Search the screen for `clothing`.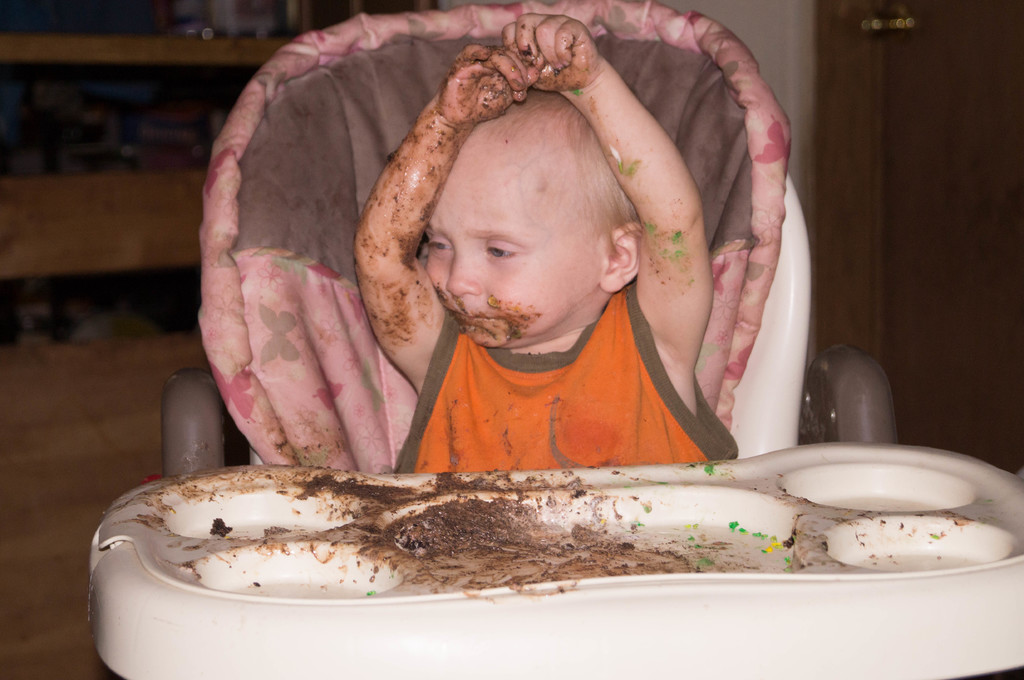
Found at {"left": 401, "top": 278, "right": 739, "bottom": 475}.
